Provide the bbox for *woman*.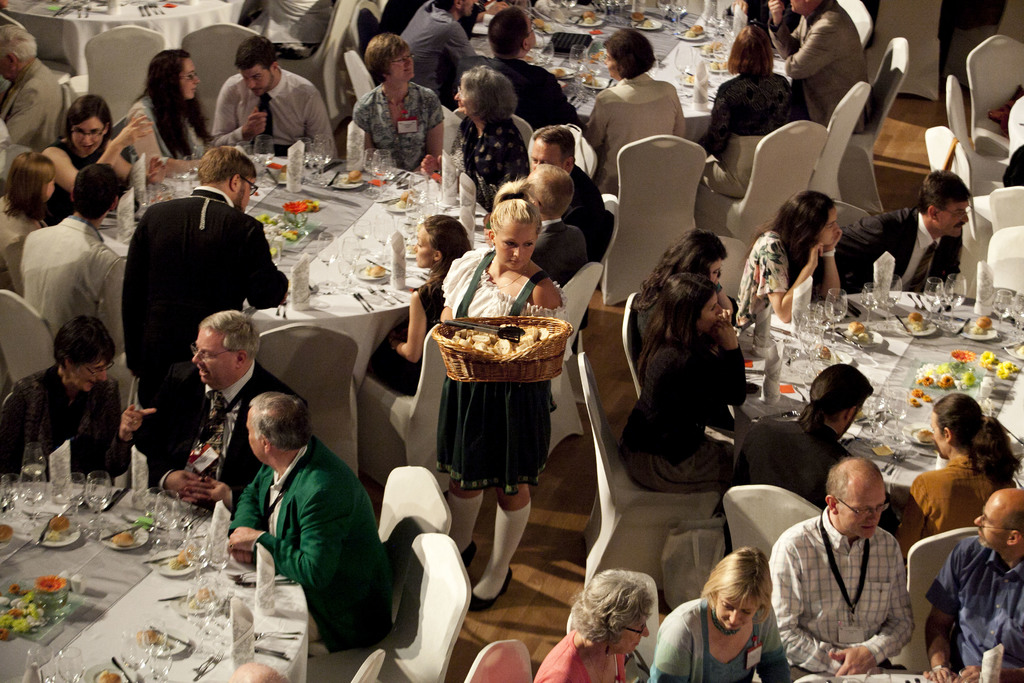
440 178 565 613.
